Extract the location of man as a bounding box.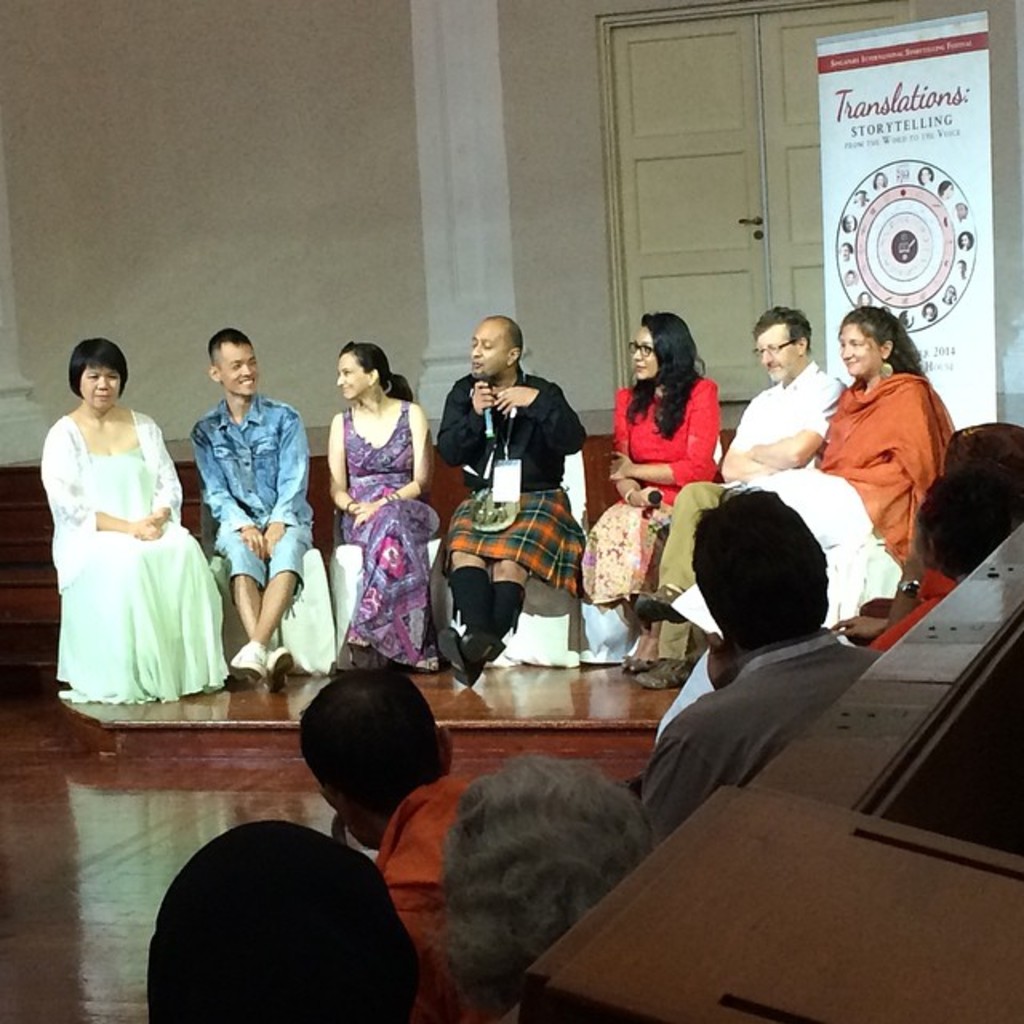
[638,477,898,874].
